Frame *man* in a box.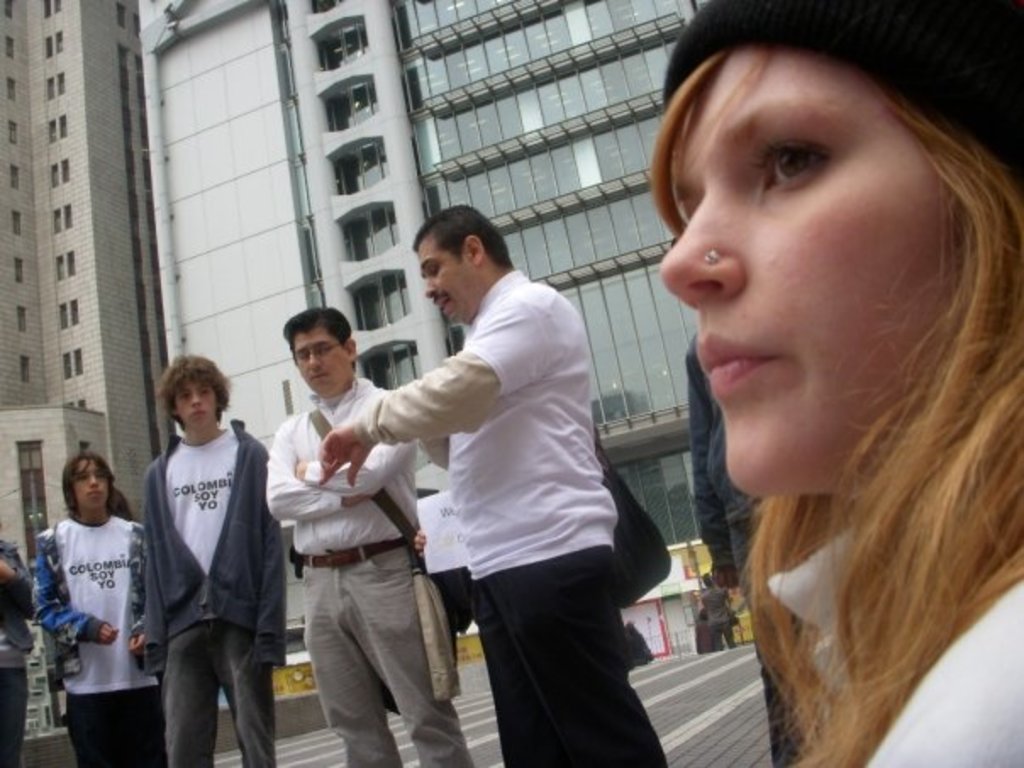
368 197 649 754.
